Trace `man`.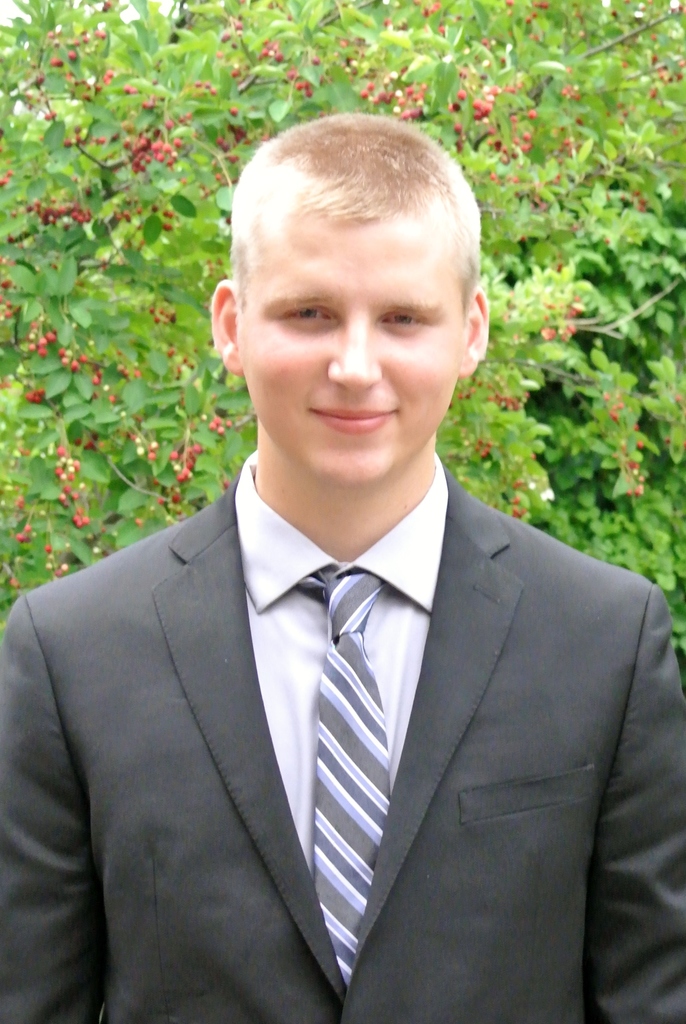
Traced to crop(0, 113, 685, 1023).
